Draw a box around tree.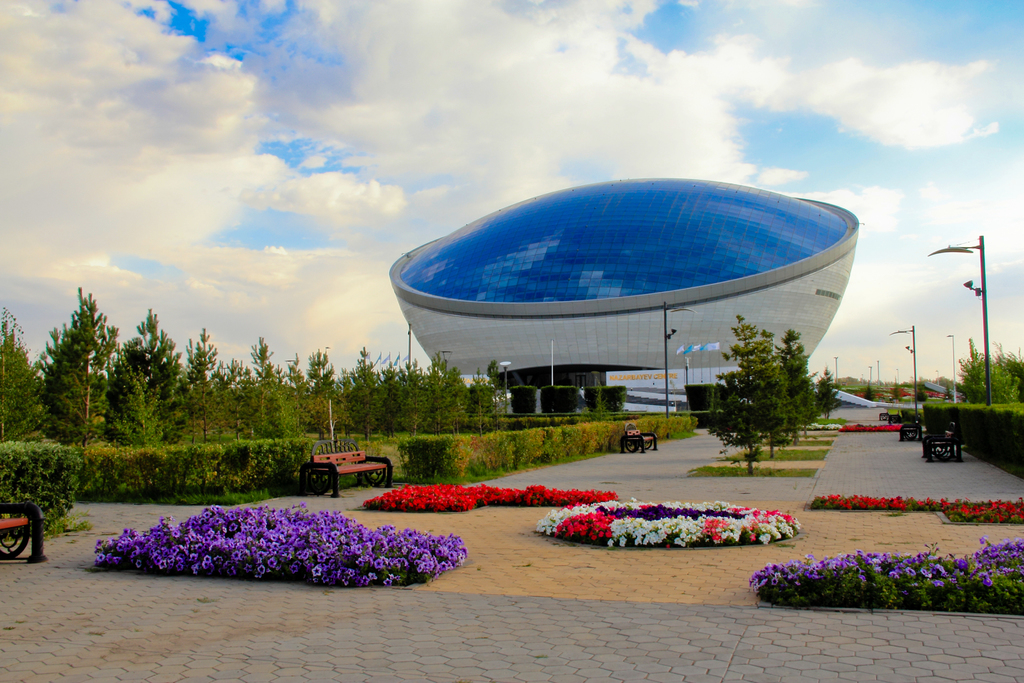
select_region(943, 381, 956, 401).
